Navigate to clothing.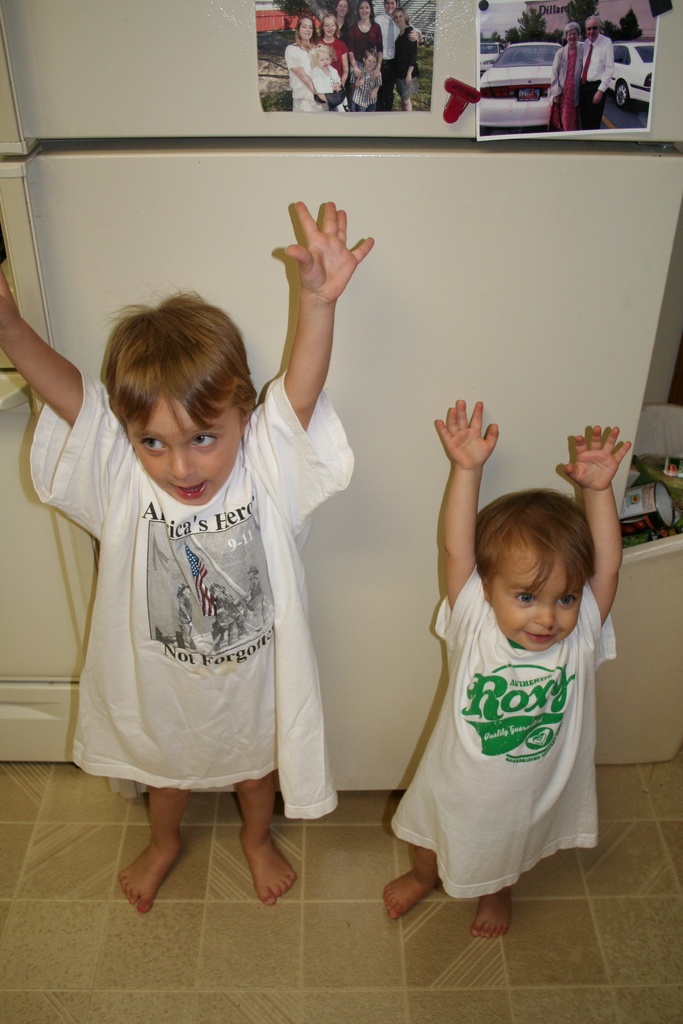
Navigation target: 391/567/618/901.
